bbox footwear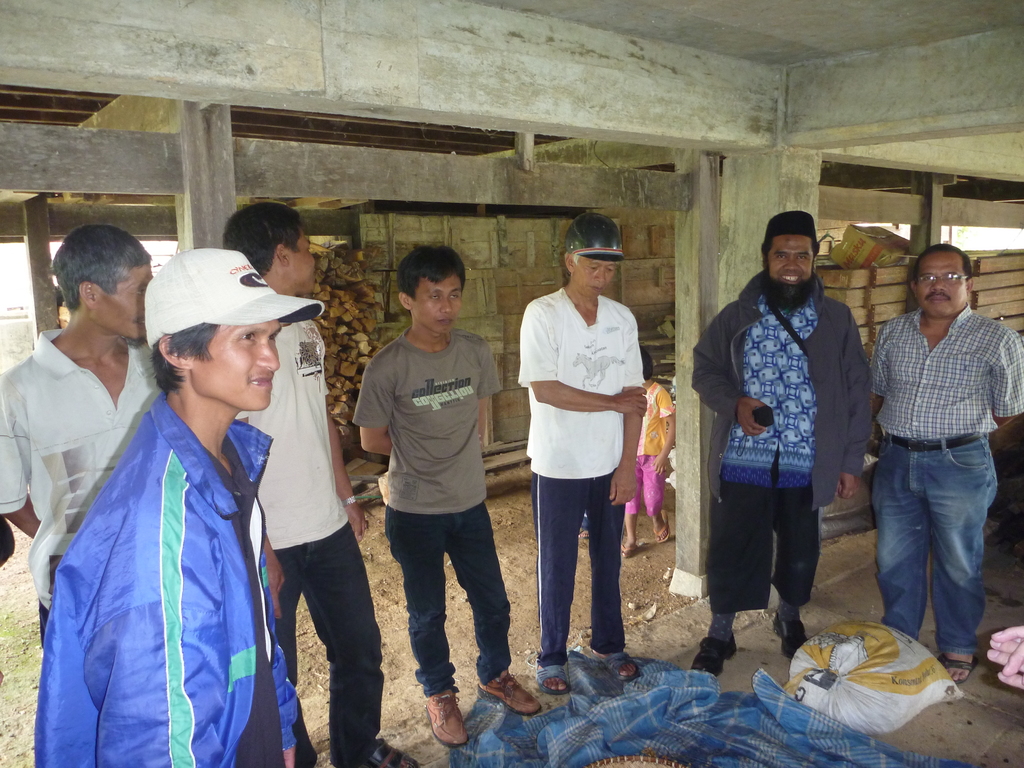
x1=426, y1=685, x2=467, y2=744
